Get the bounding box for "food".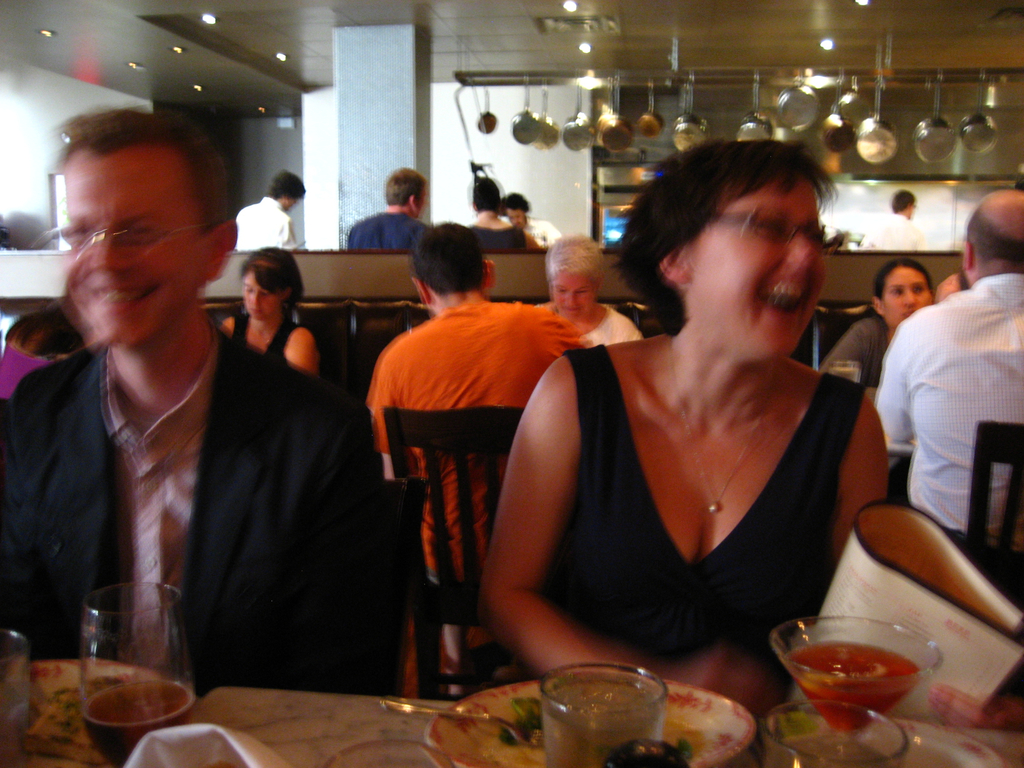
detection(22, 672, 134, 766).
